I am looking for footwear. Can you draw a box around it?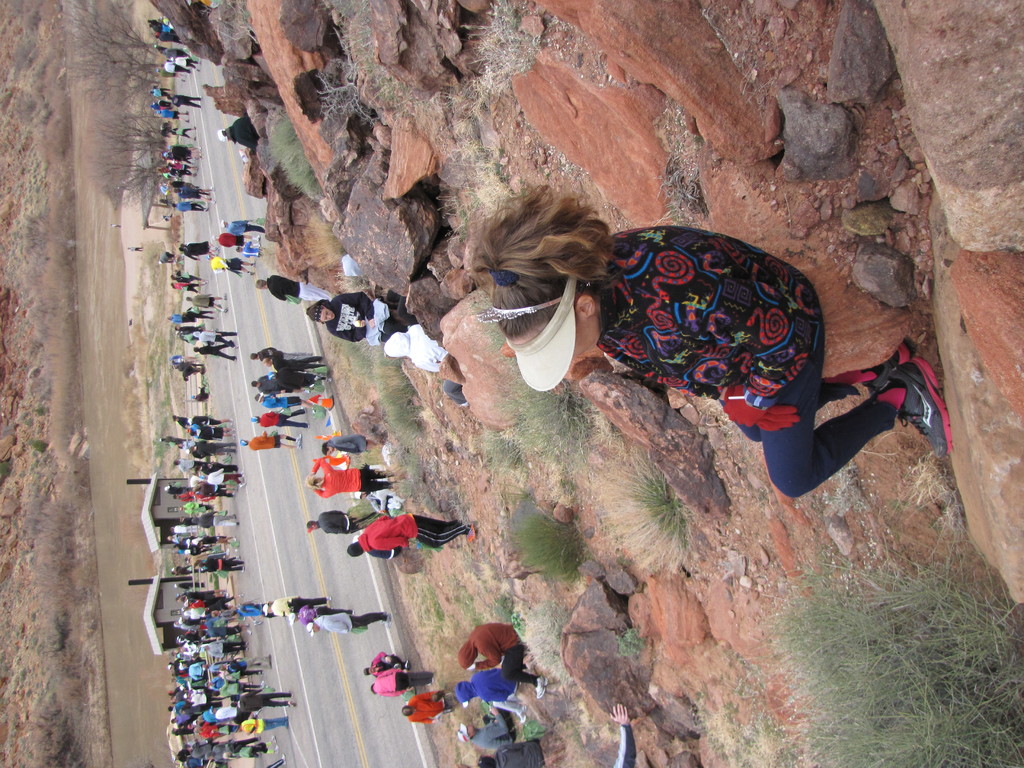
Sure, the bounding box is (x1=225, y1=295, x2=226, y2=300).
